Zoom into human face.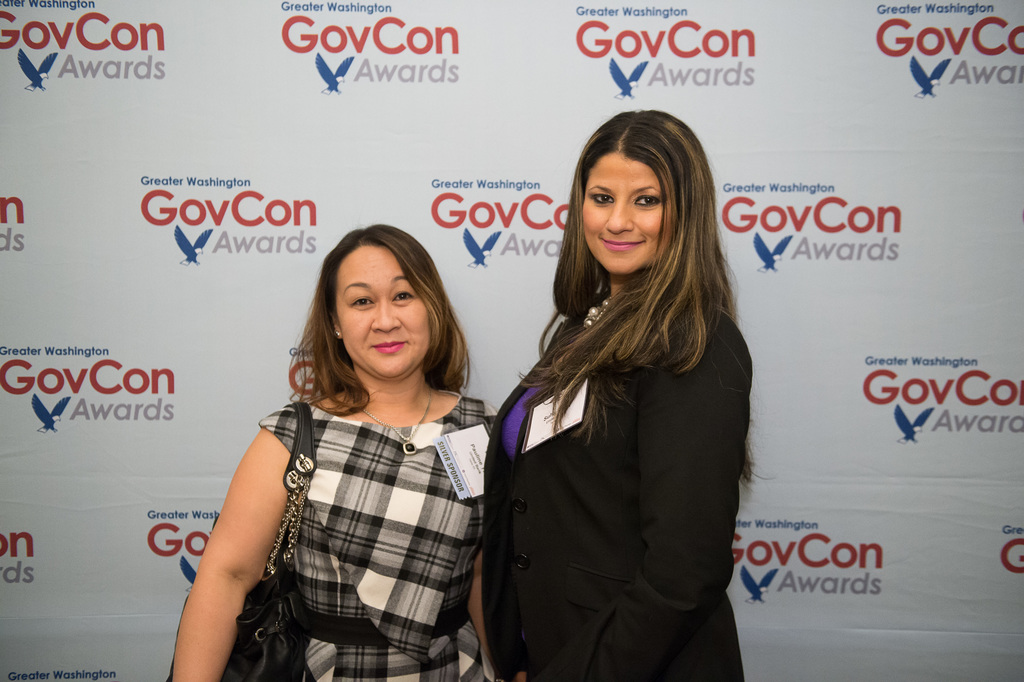
Zoom target: x1=331 y1=241 x2=431 y2=378.
